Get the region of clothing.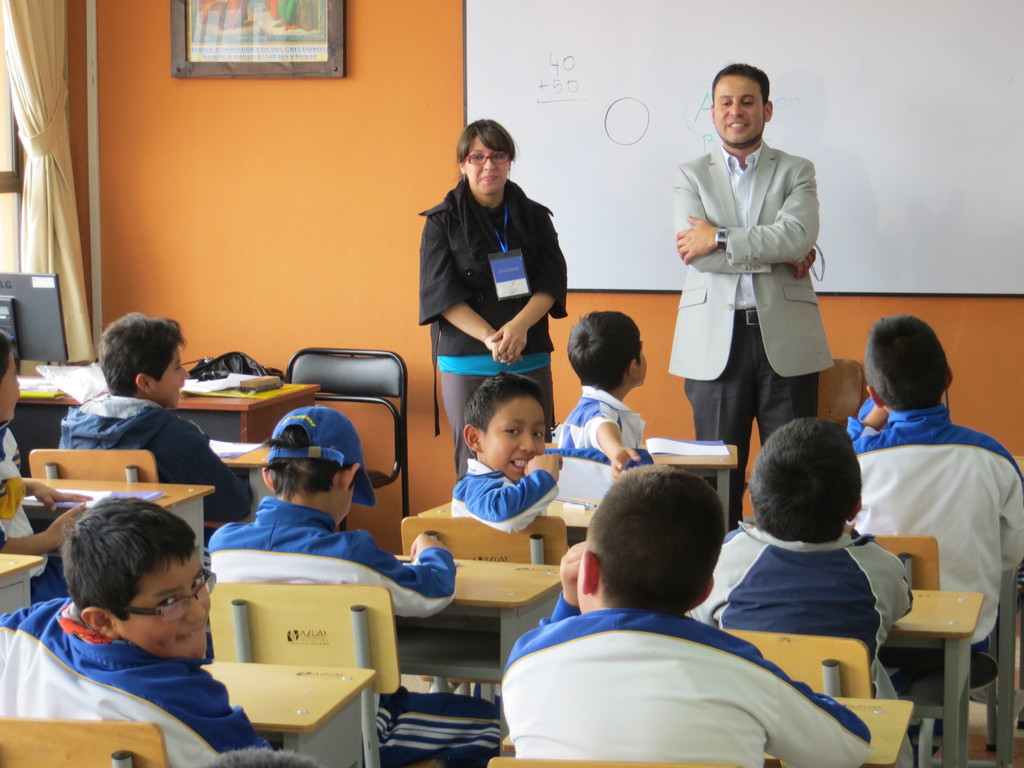
pyautogui.locateOnScreen(213, 497, 499, 767).
